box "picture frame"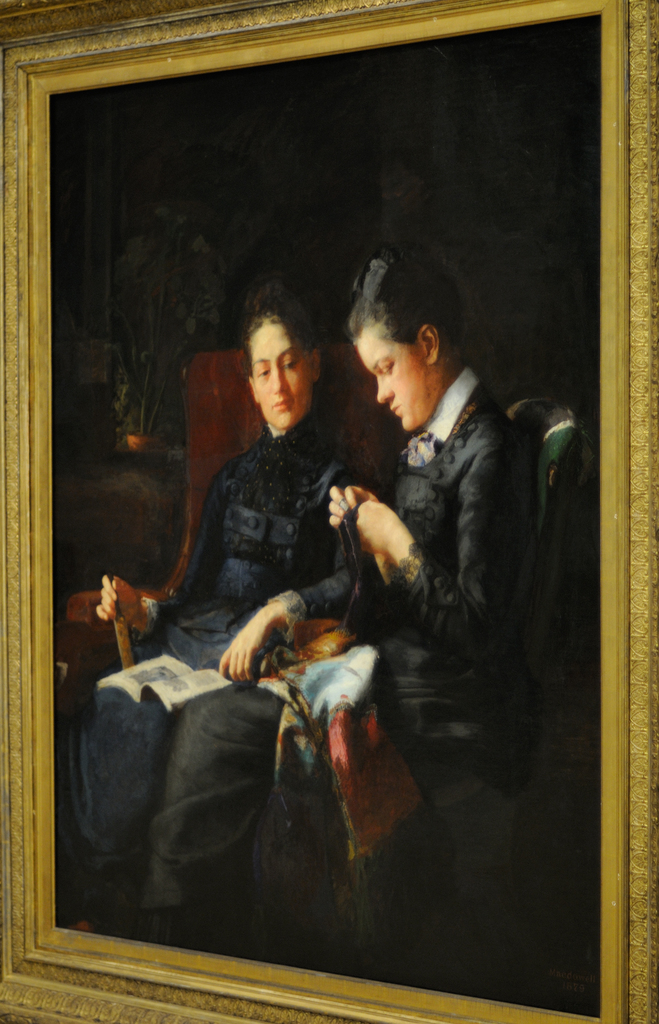
bbox=(0, 0, 658, 1023)
